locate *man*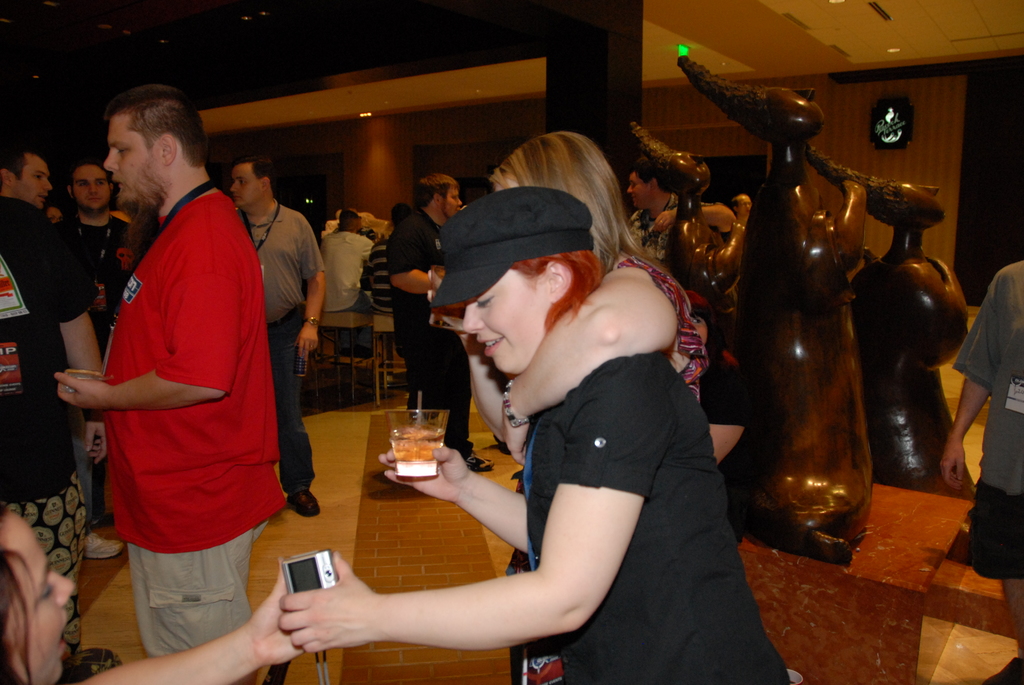
bbox(375, 170, 500, 471)
